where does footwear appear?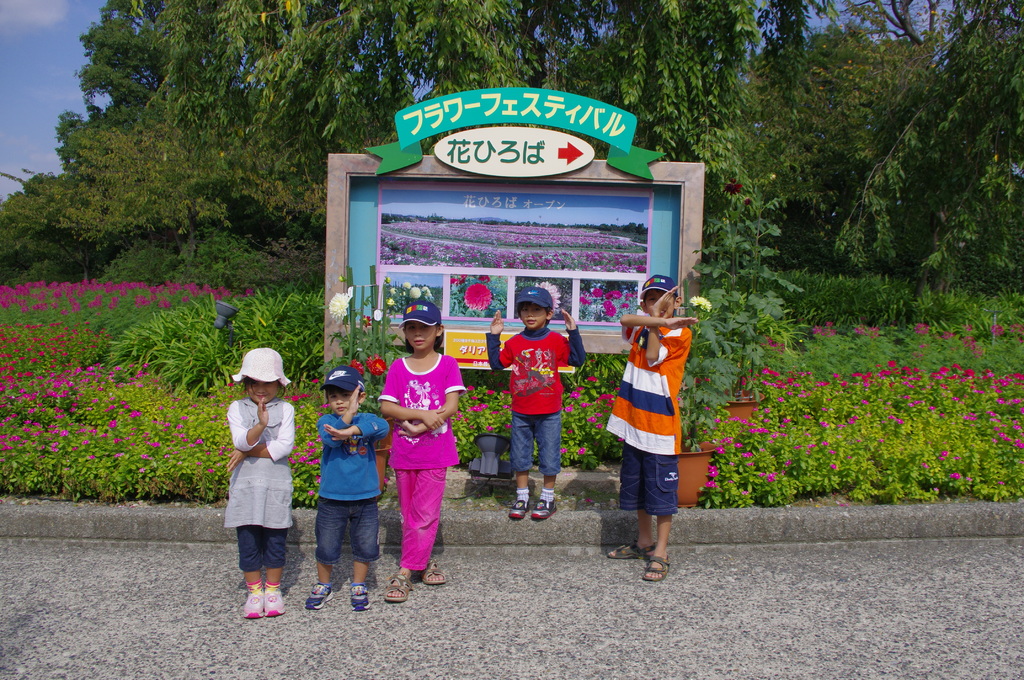
Appears at x1=421 y1=560 x2=446 y2=582.
